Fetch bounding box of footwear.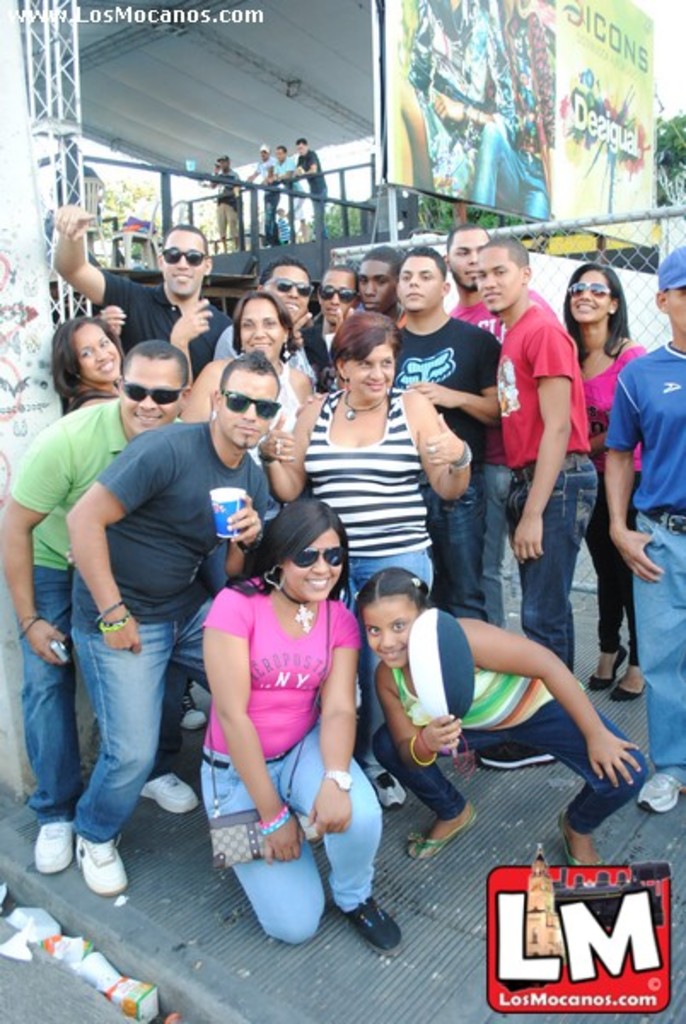
Bbox: crop(418, 806, 481, 852).
